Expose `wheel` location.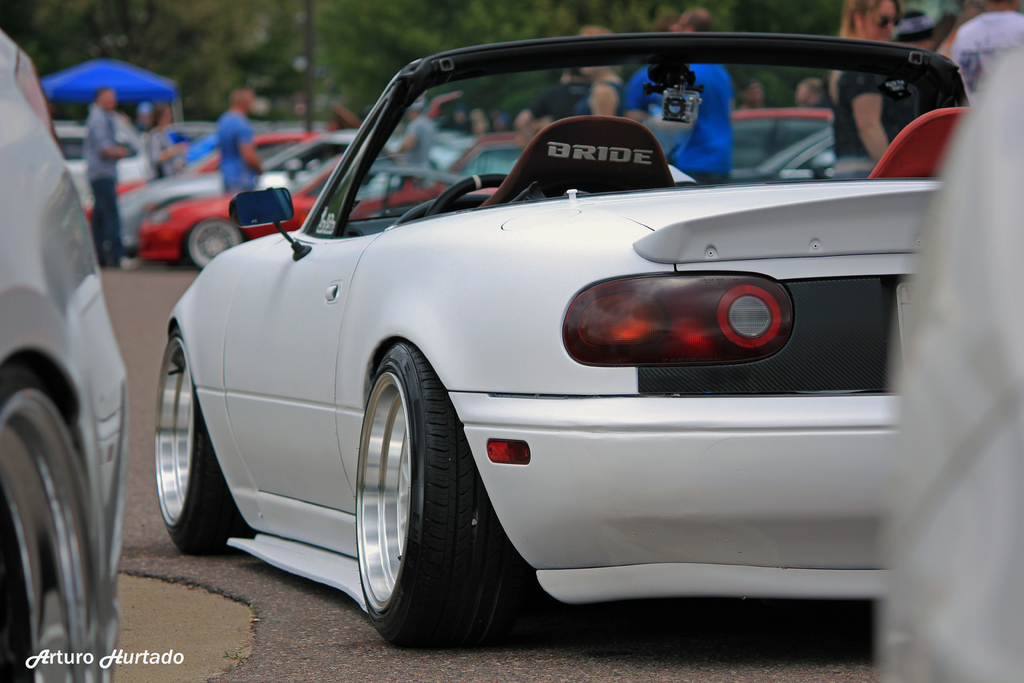
Exposed at [left=0, top=362, right=111, bottom=682].
